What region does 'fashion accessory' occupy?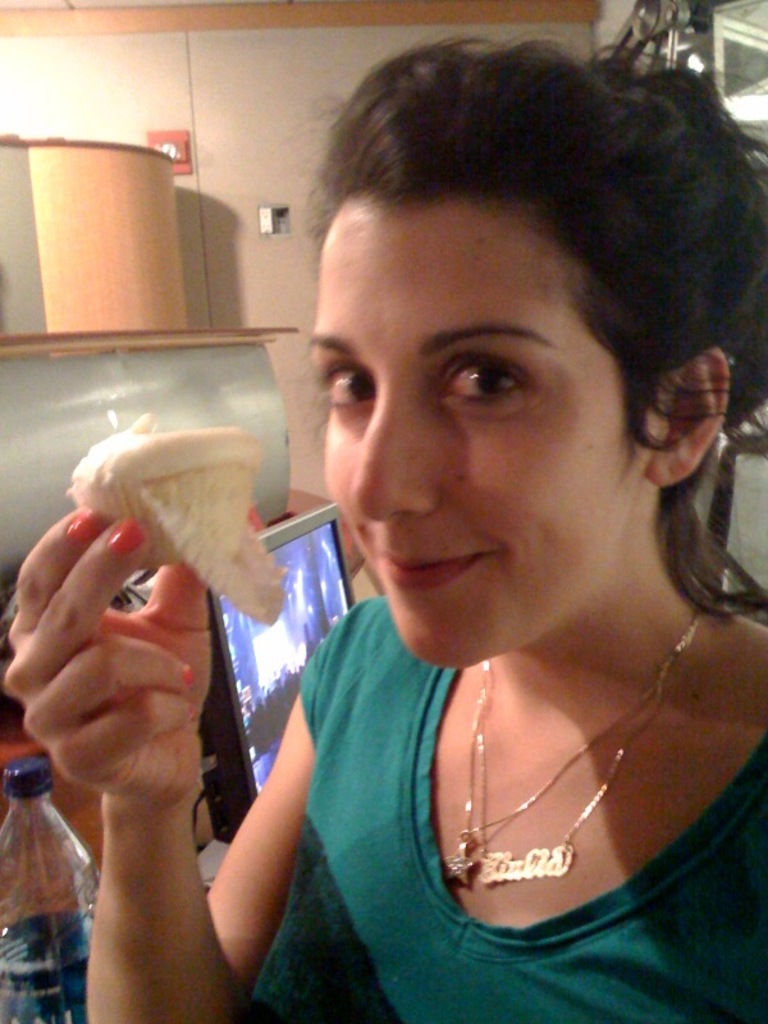
(x1=184, y1=669, x2=197, y2=681).
